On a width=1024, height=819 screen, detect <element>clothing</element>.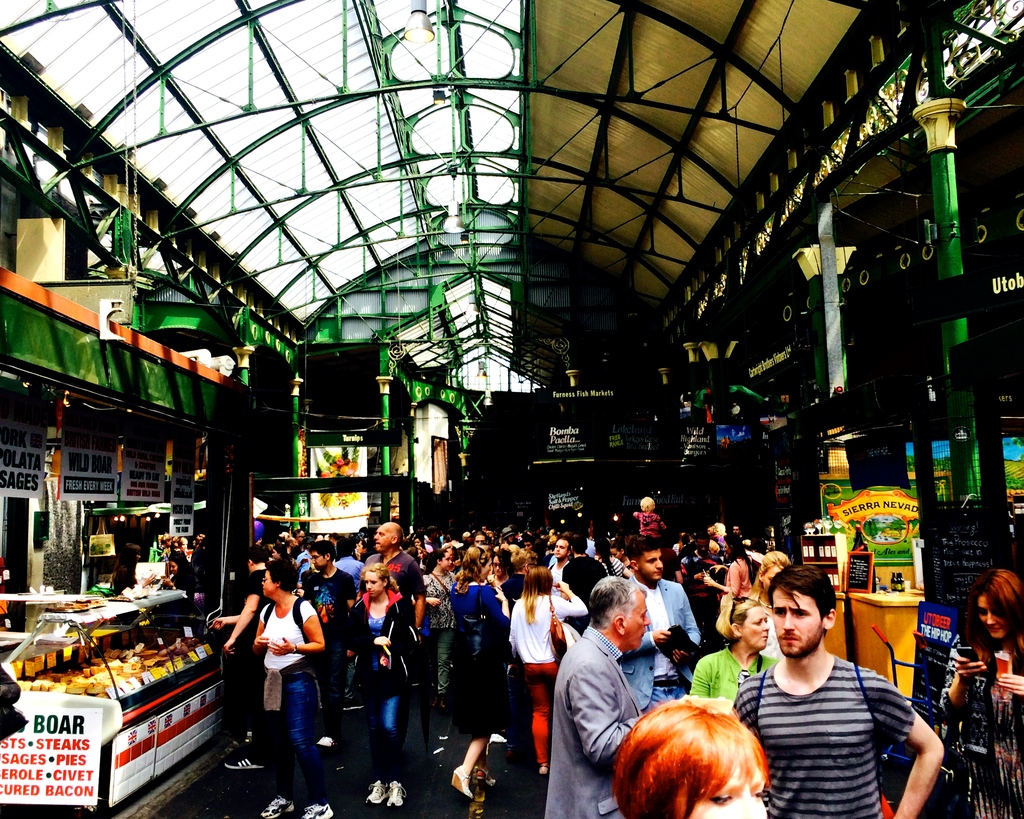
detection(420, 566, 461, 707).
